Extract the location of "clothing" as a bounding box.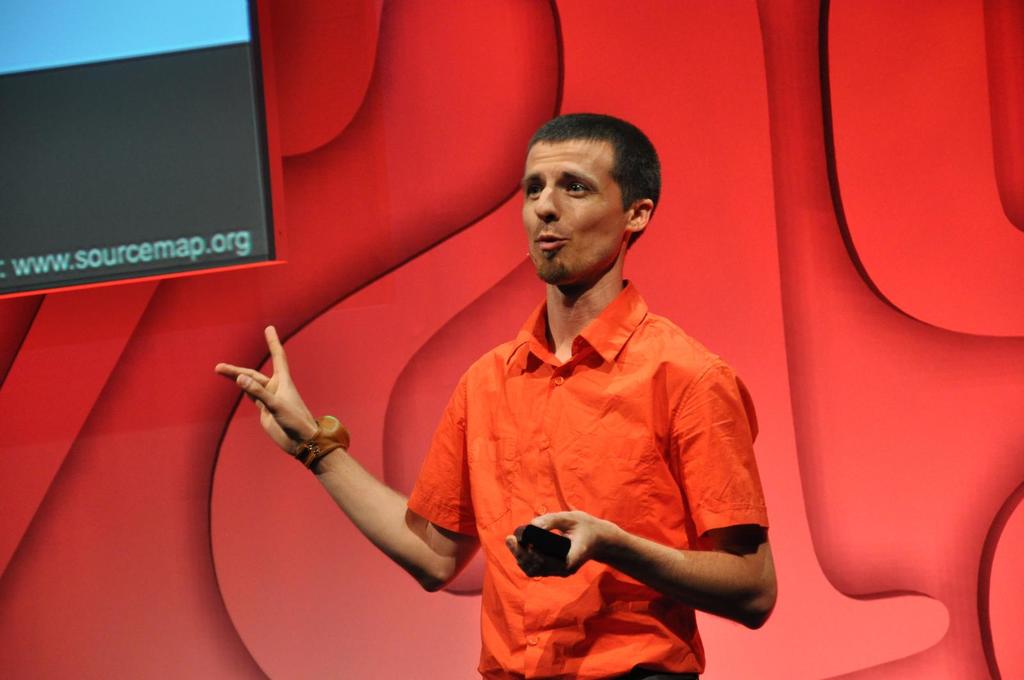
detection(426, 248, 776, 667).
